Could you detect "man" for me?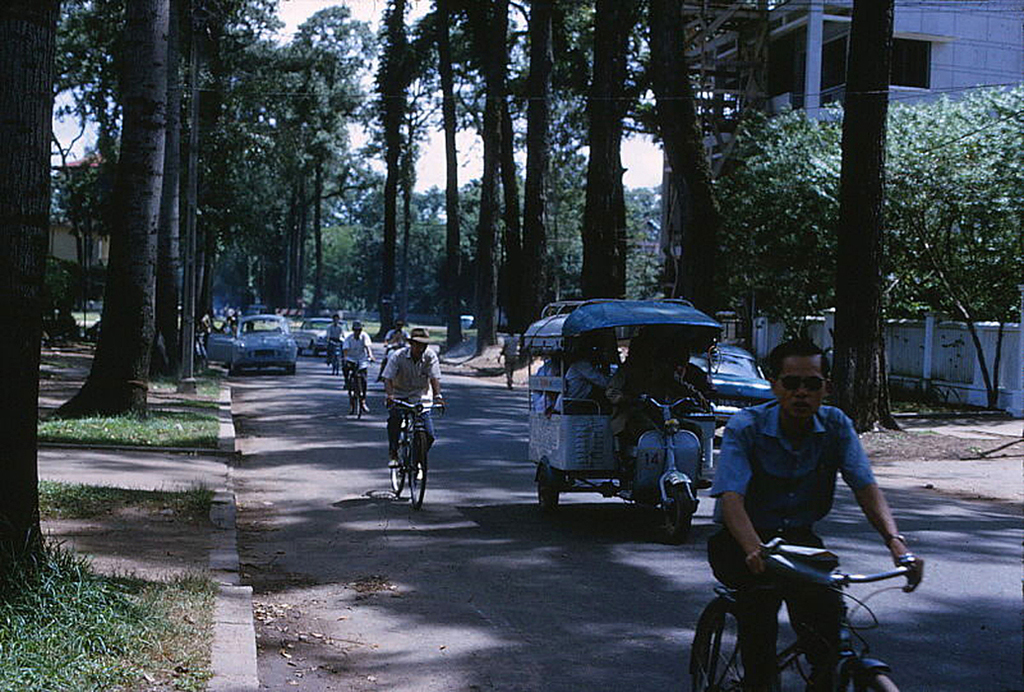
Detection result: 377, 324, 447, 480.
